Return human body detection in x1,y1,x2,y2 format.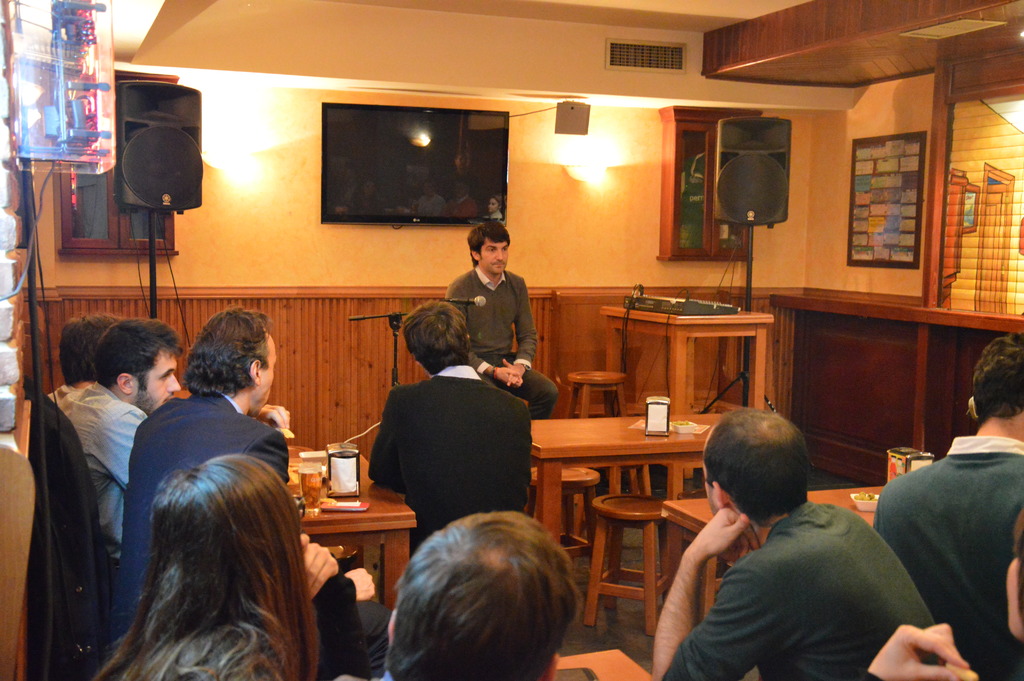
850,627,985,680.
